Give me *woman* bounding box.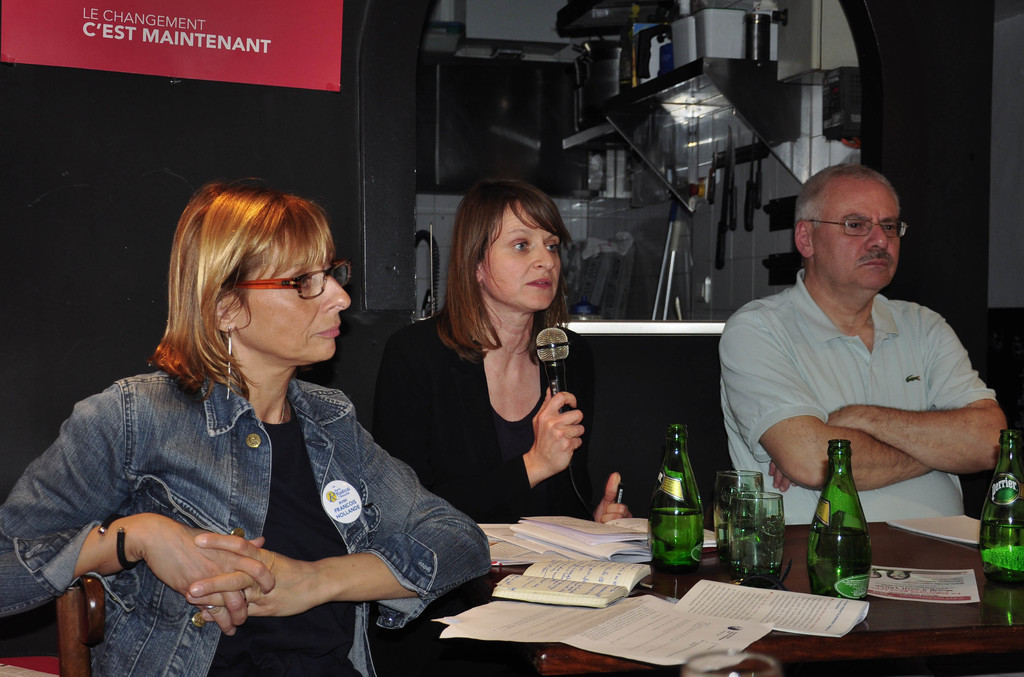
(388,190,601,557).
